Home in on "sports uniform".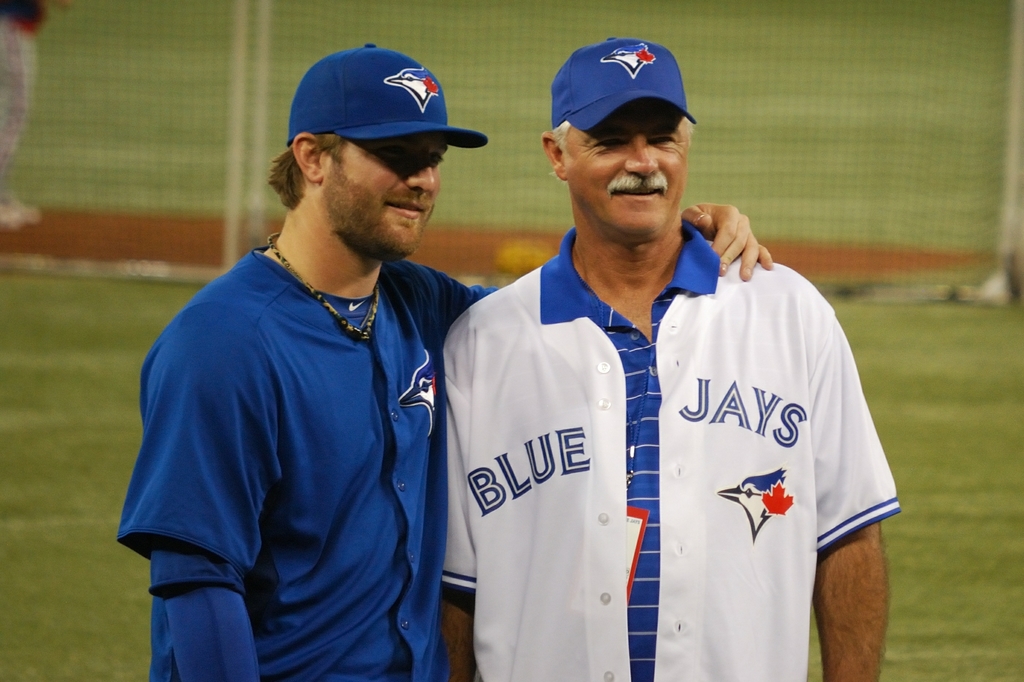
Homed in at 114/43/496/681.
